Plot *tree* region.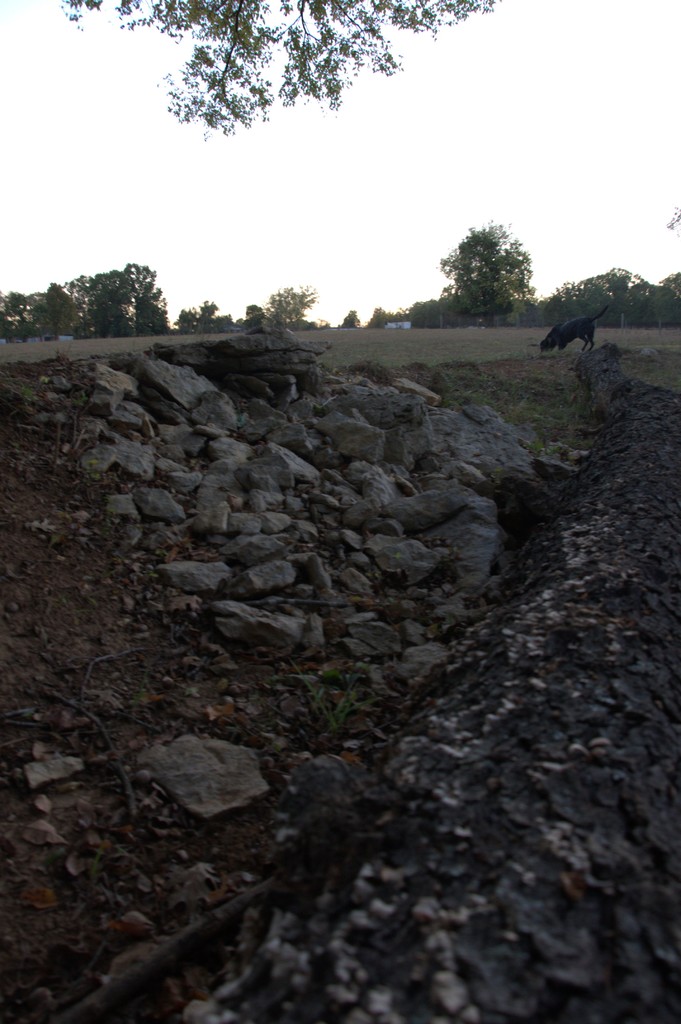
Plotted at left=59, top=0, right=499, bottom=141.
